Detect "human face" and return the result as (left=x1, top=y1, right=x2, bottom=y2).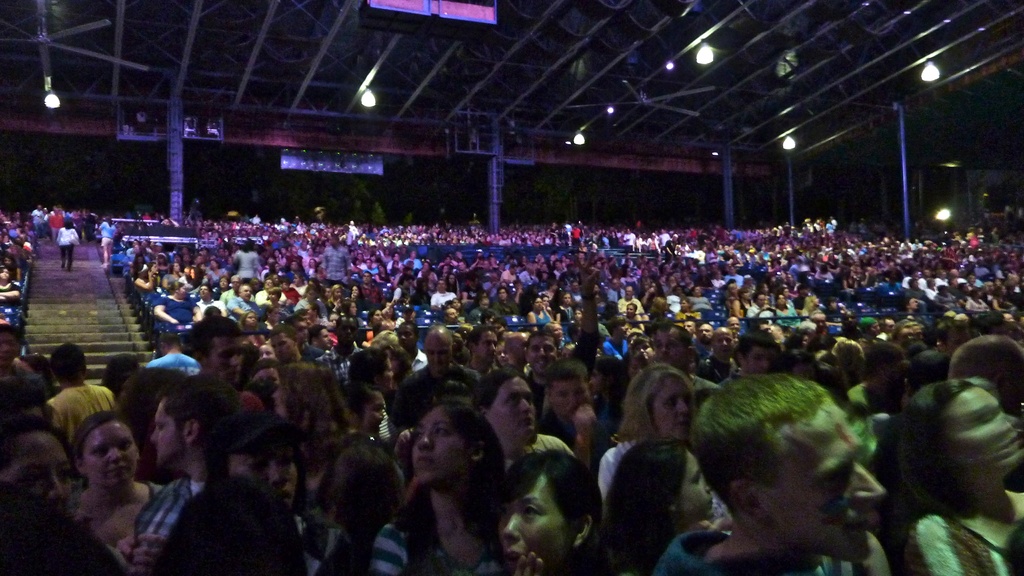
(left=646, top=376, right=691, bottom=440).
